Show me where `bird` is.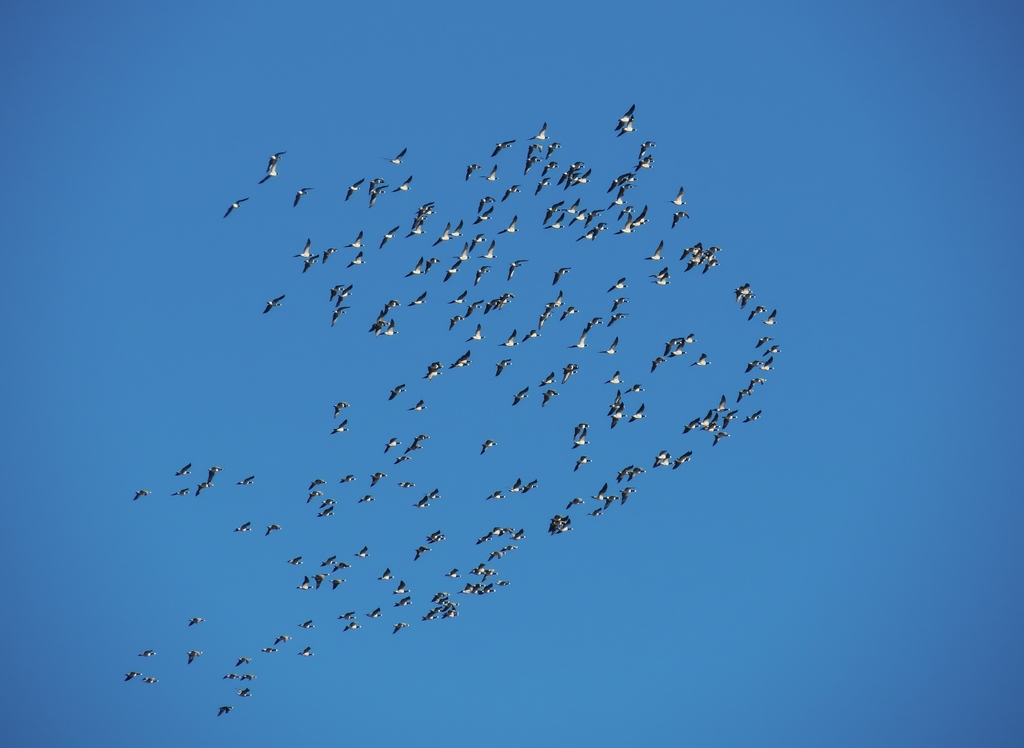
`bird` is at Rect(319, 245, 339, 264).
